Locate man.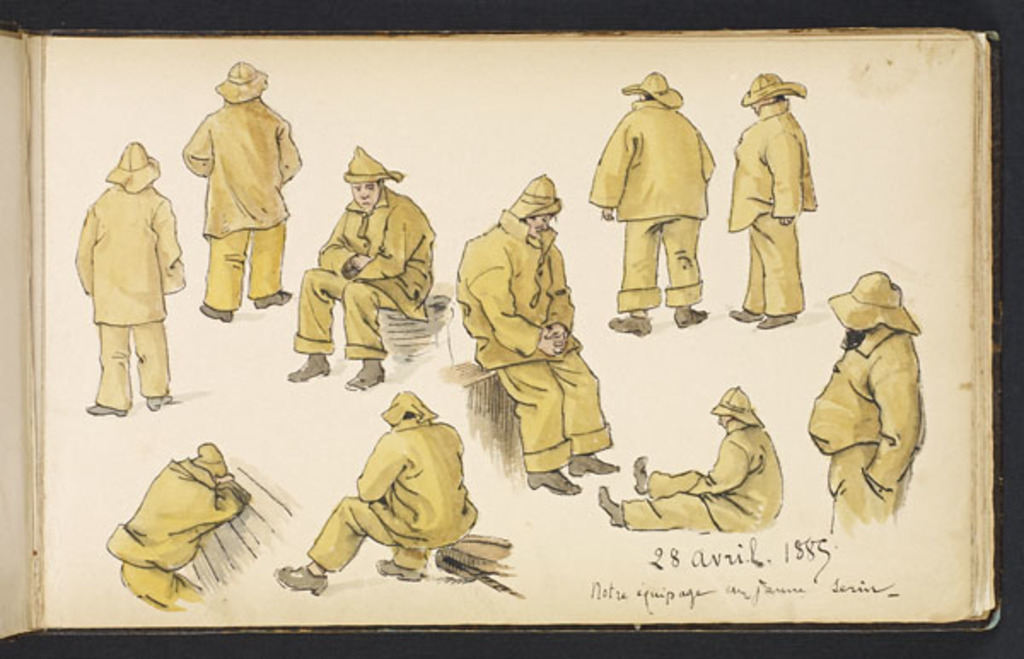
Bounding box: [596, 381, 790, 546].
